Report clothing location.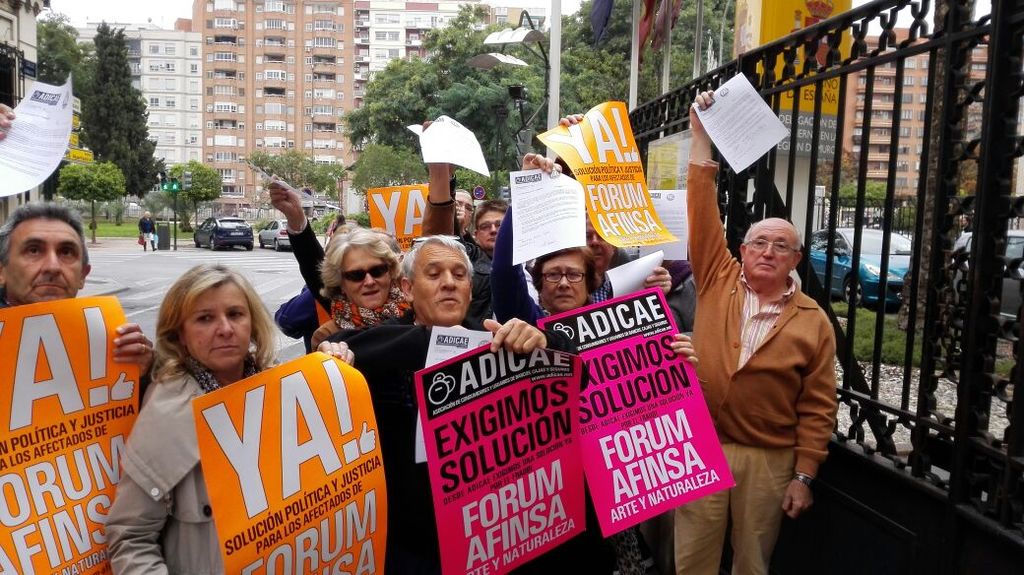
Report: crop(323, 311, 591, 574).
